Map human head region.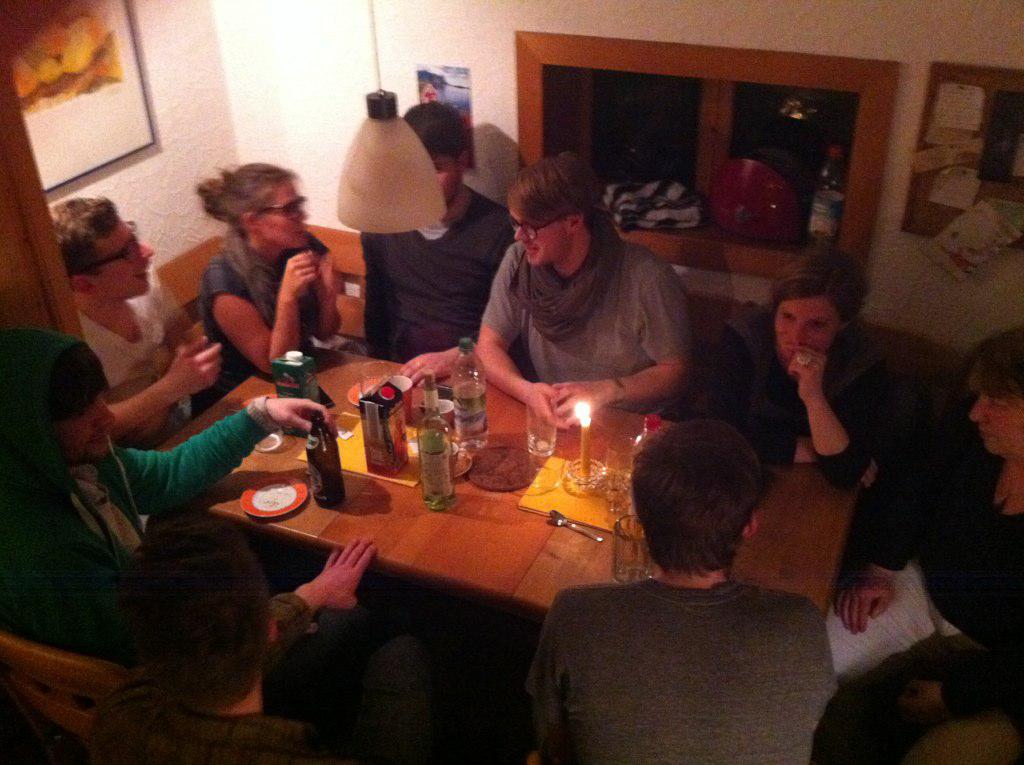
Mapped to pyautogui.locateOnScreen(194, 159, 315, 249).
